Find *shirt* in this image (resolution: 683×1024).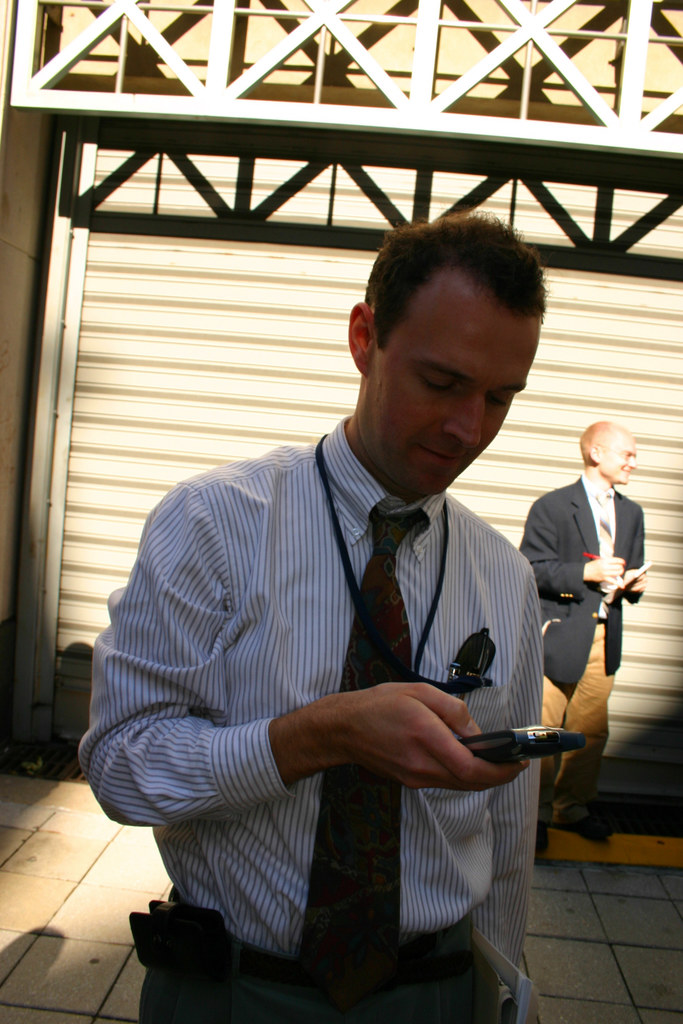
detection(580, 475, 614, 559).
